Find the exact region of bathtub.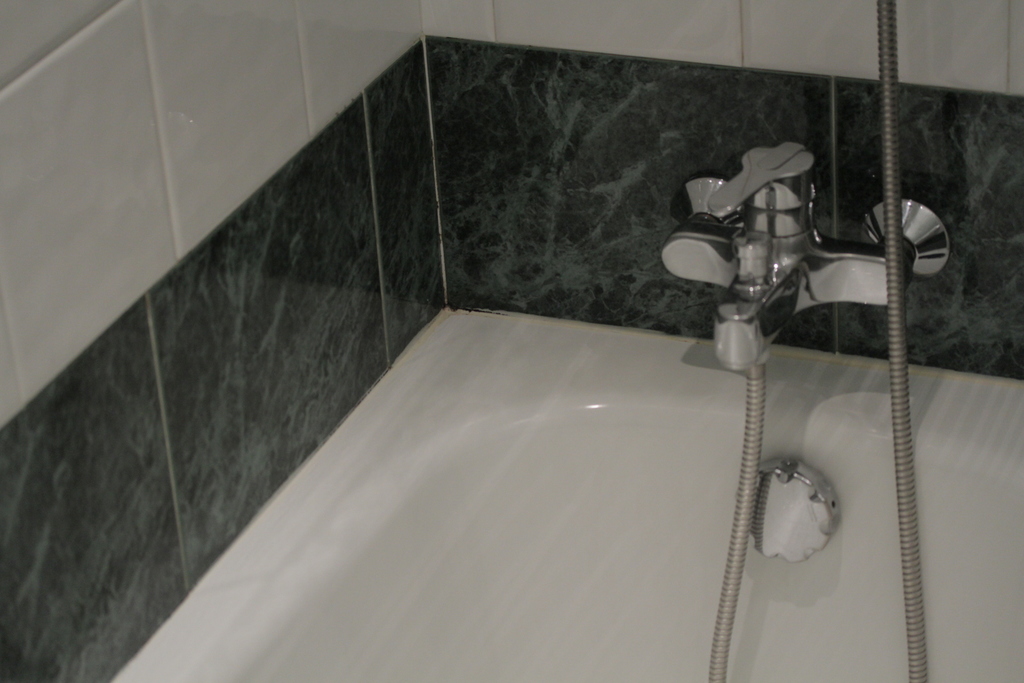
Exact region: [112,134,1023,682].
